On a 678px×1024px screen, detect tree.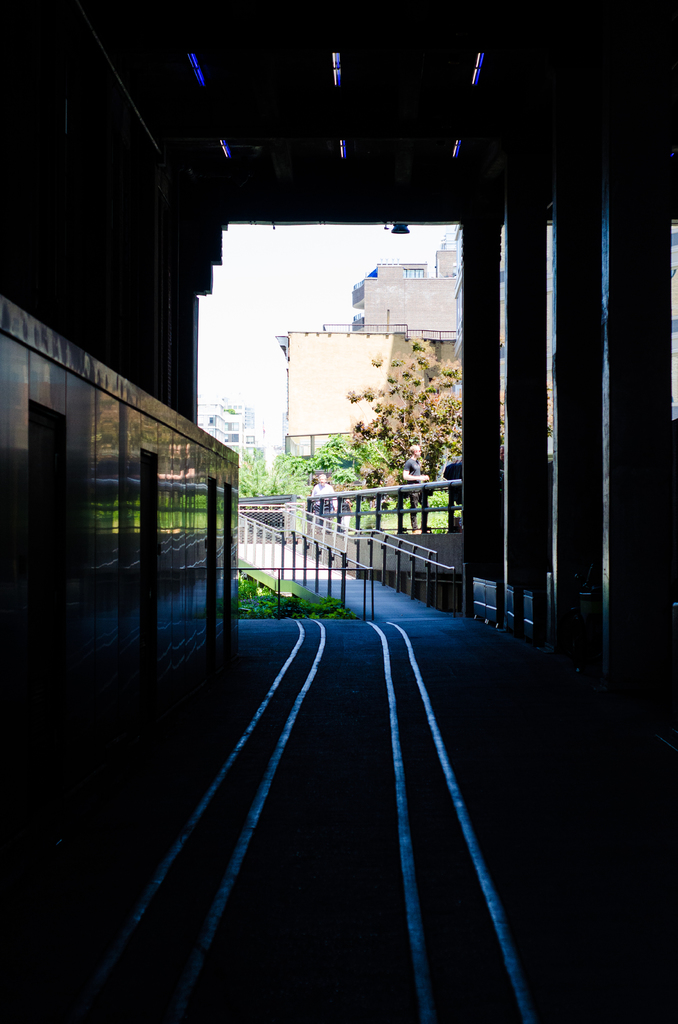
rect(348, 333, 463, 509).
